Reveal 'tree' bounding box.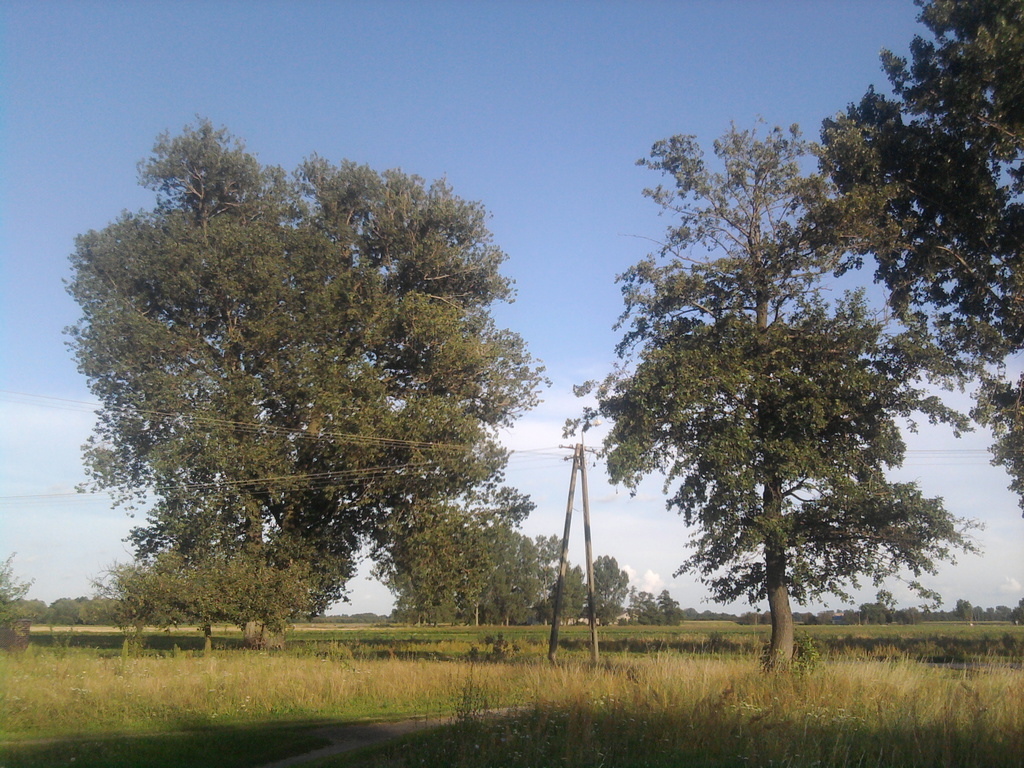
Revealed: 492 535 545 623.
